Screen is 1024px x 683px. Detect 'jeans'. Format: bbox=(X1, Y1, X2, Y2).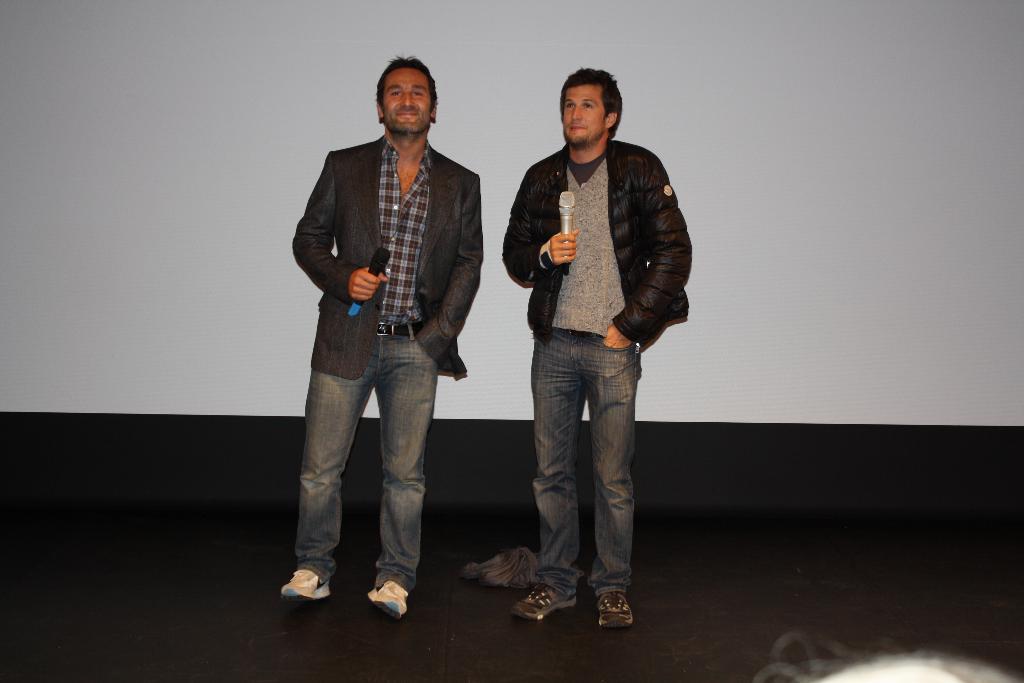
bbox=(291, 313, 435, 597).
